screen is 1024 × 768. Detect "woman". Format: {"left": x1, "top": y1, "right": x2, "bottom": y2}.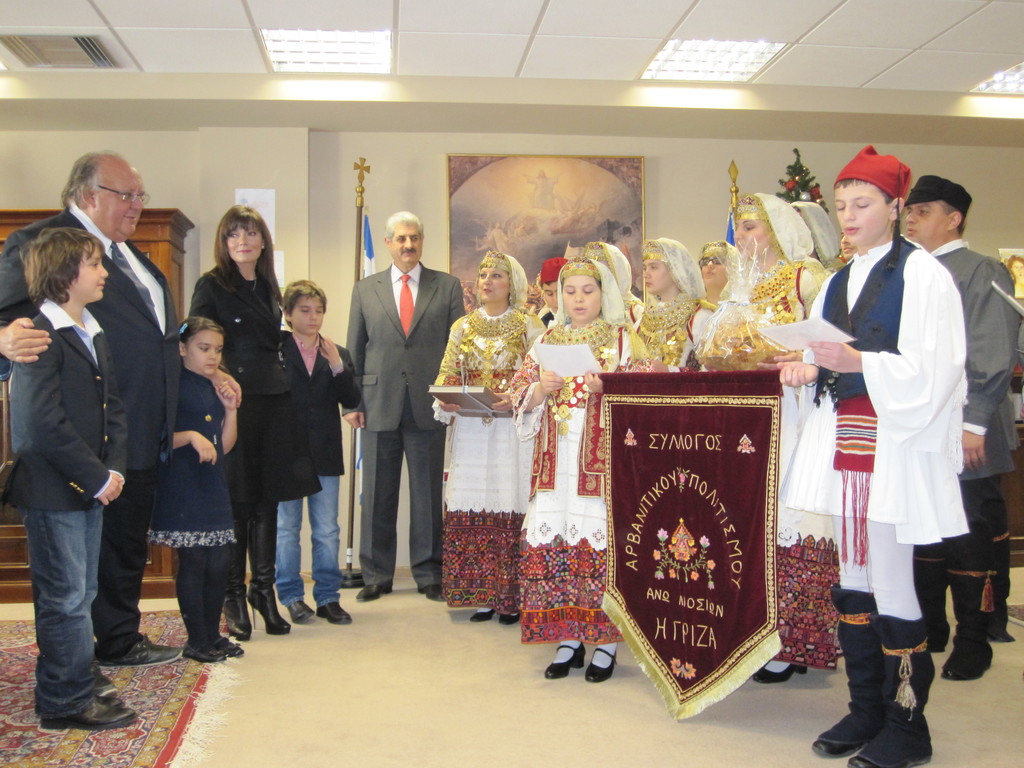
{"left": 1008, "top": 253, "right": 1023, "bottom": 296}.
